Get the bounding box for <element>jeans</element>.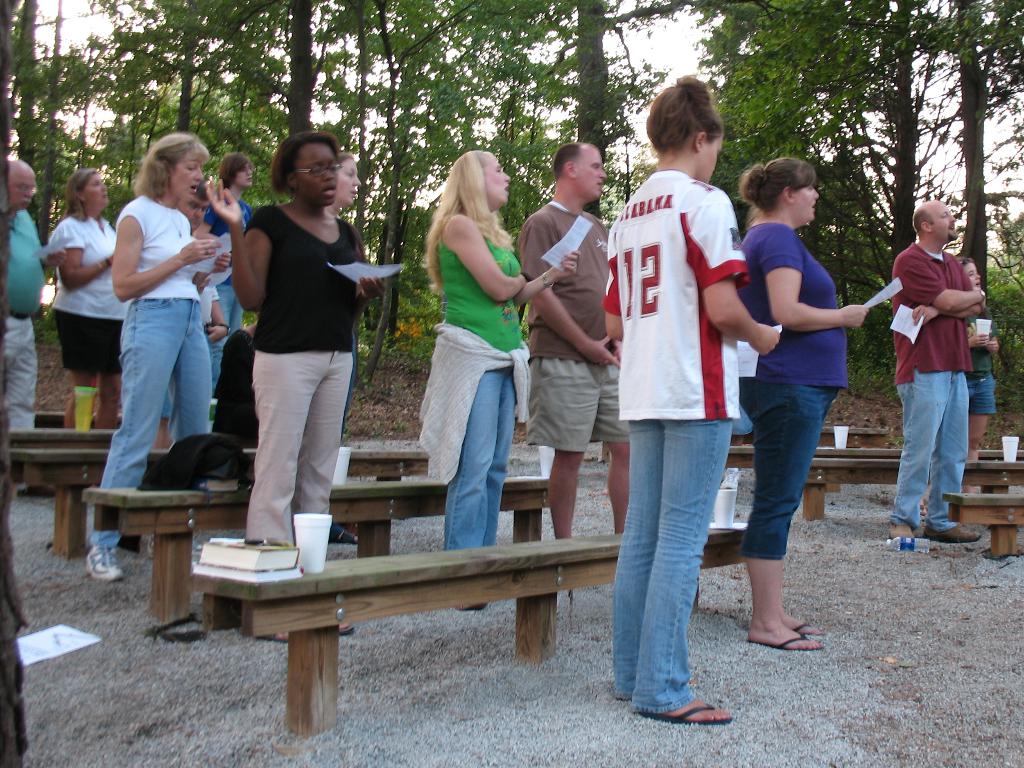
x1=205, y1=280, x2=238, y2=362.
